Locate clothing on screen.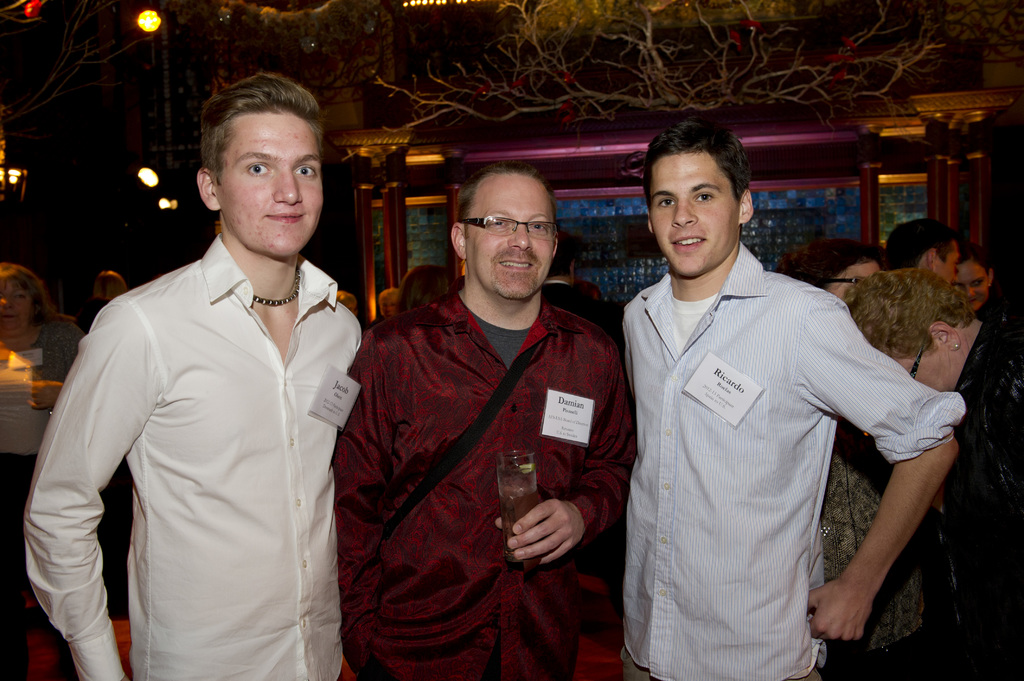
On screen at <box>336,293,638,680</box>.
